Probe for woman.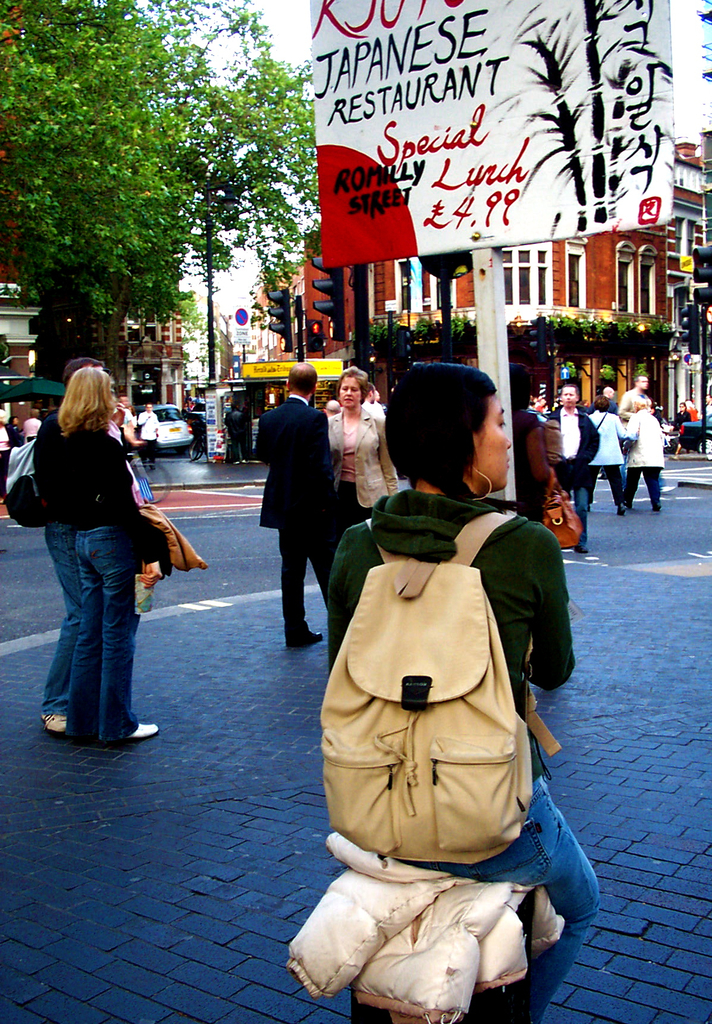
Probe result: detection(24, 351, 181, 755).
